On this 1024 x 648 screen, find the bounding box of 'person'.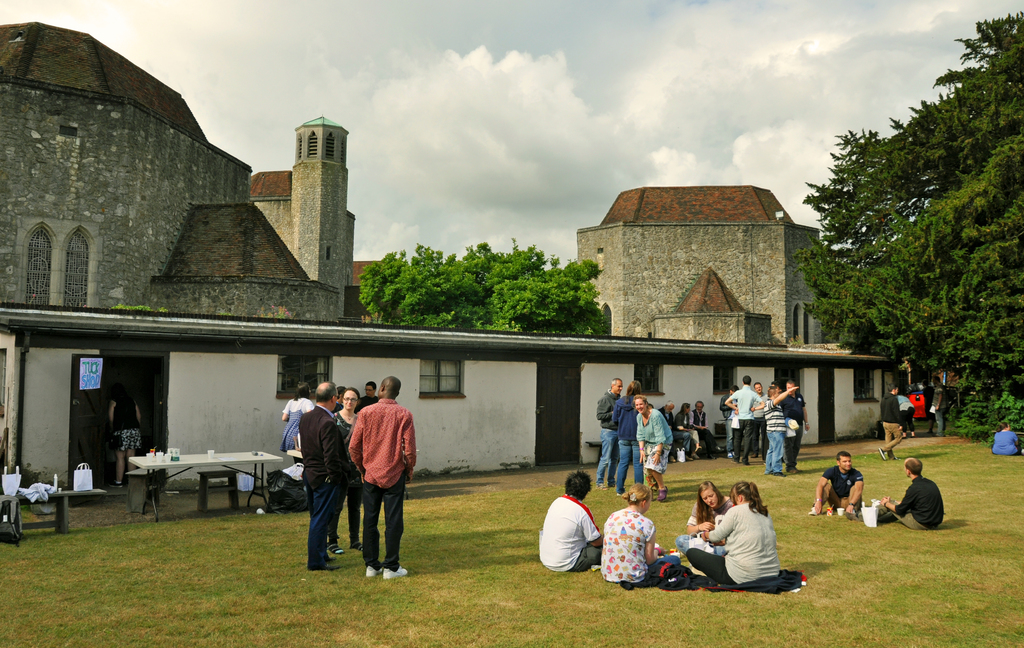
Bounding box: BBox(781, 375, 812, 469).
